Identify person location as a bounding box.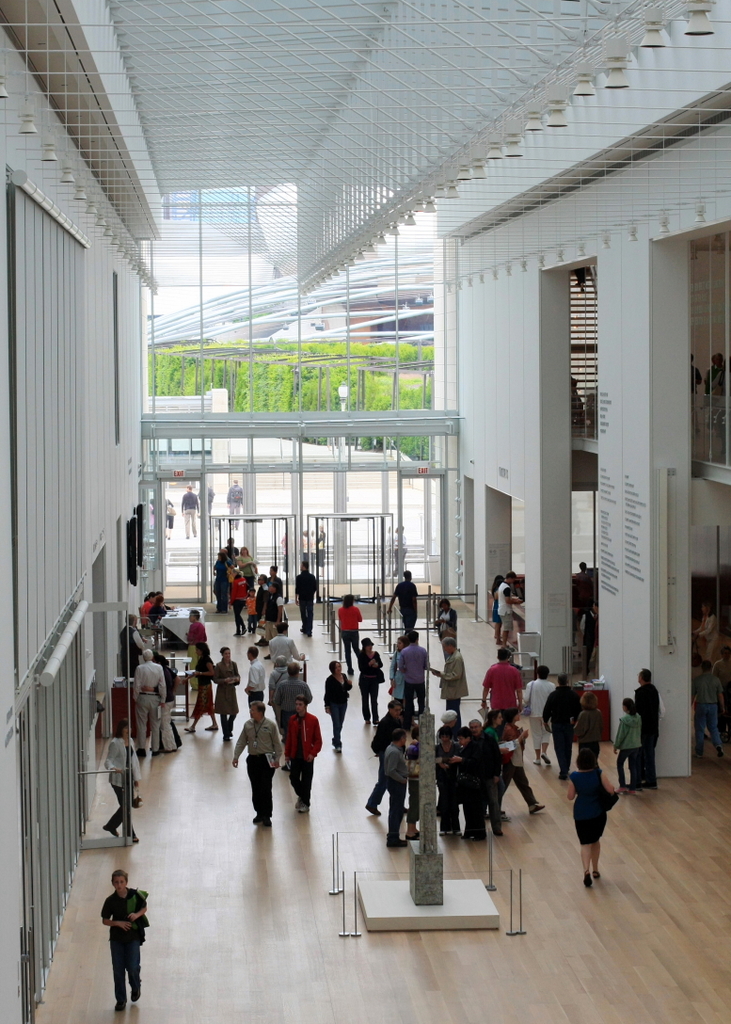
region(567, 735, 623, 883).
